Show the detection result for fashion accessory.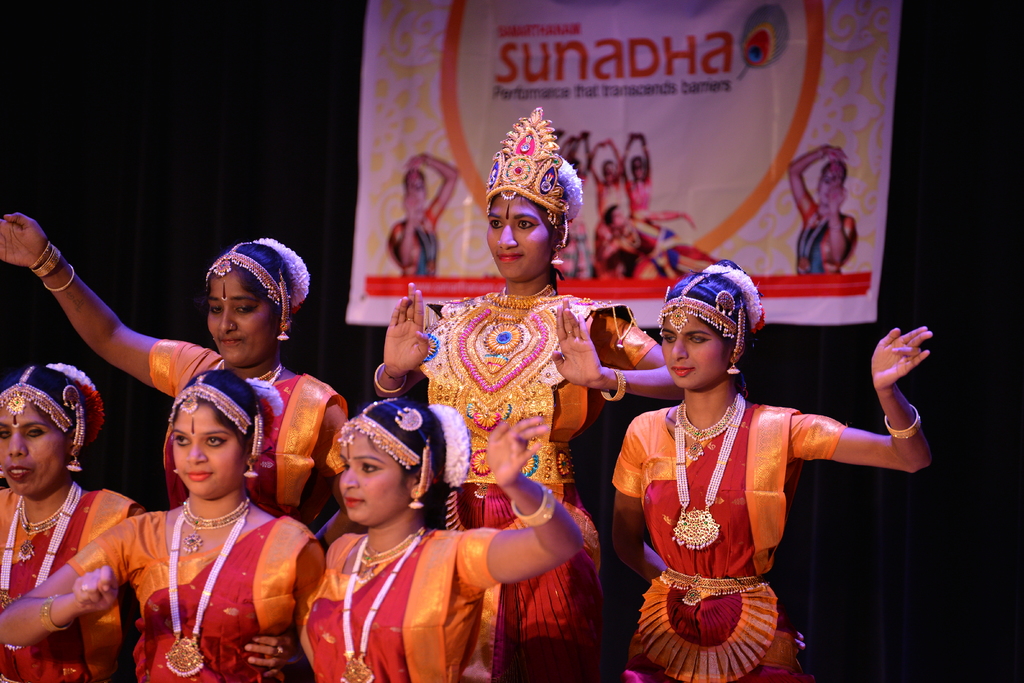
crop(548, 244, 565, 272).
